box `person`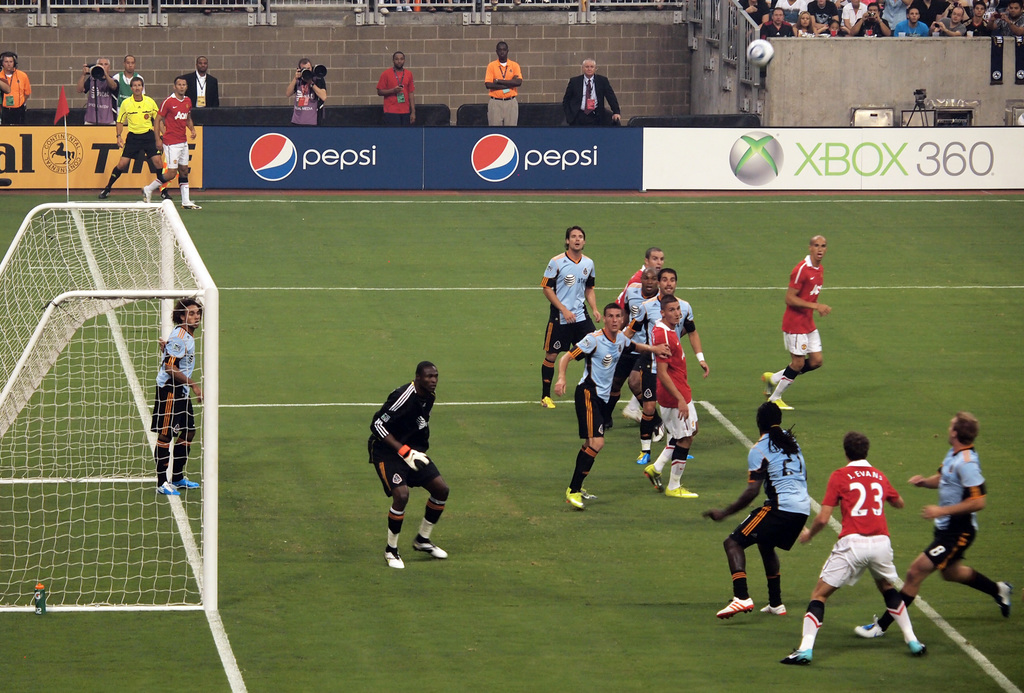
<bbox>147, 304, 199, 498</bbox>
